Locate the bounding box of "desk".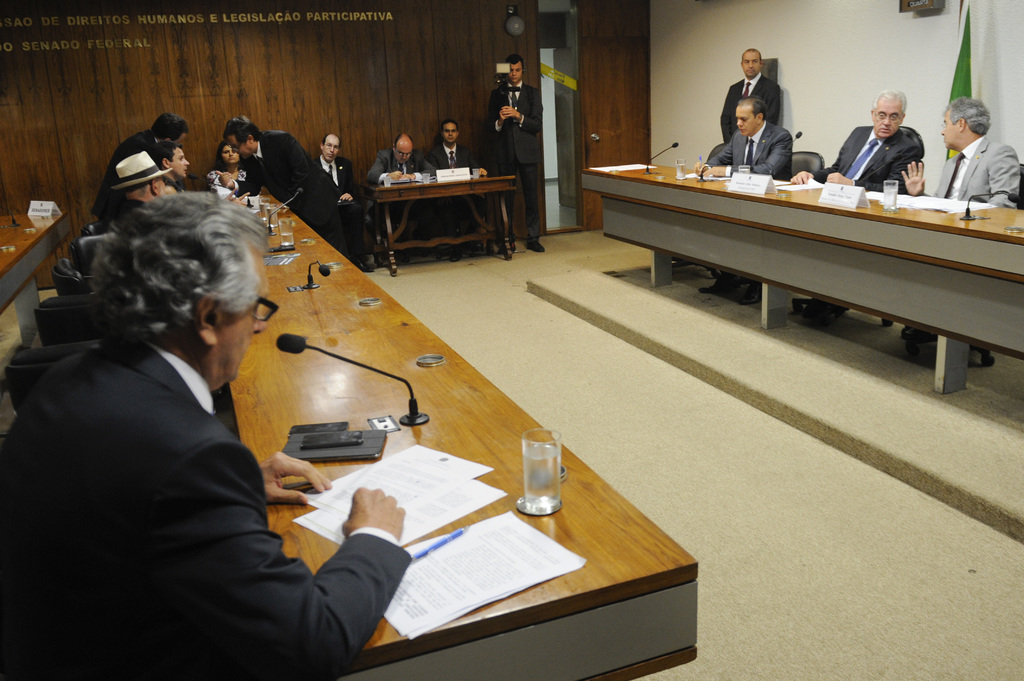
Bounding box: (left=581, top=129, right=1023, bottom=408).
